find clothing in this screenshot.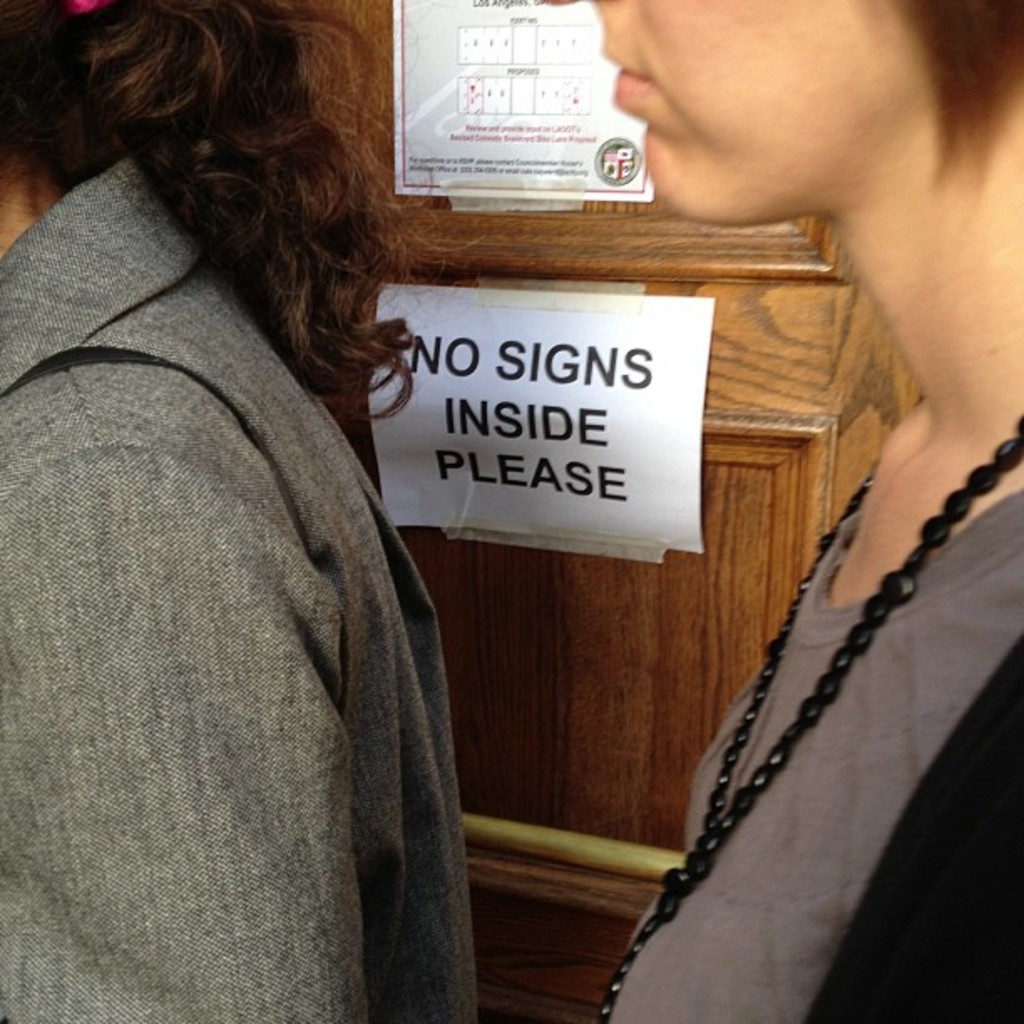
The bounding box for clothing is <box>30,139,495,1023</box>.
